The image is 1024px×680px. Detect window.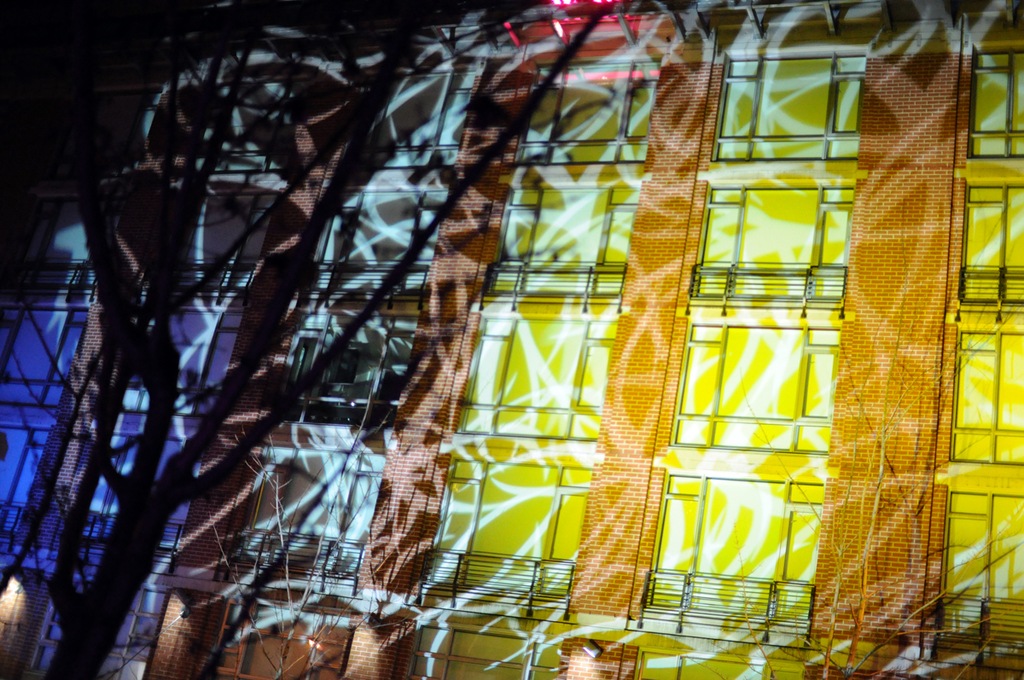
Detection: {"left": 207, "top": 596, "right": 358, "bottom": 679}.
